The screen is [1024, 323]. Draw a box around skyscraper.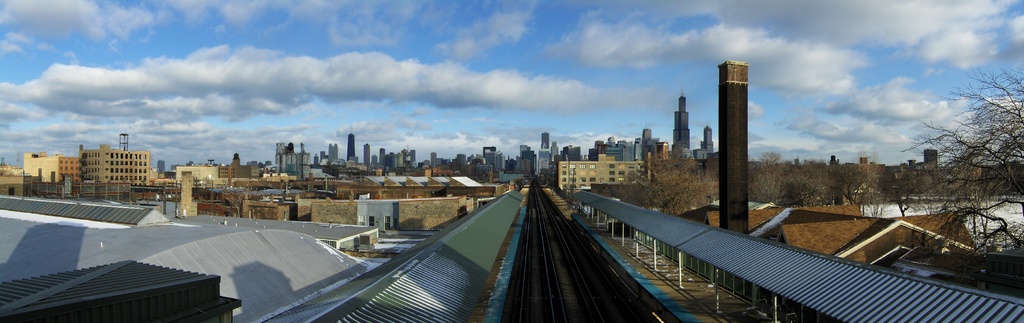
701:126:715:153.
